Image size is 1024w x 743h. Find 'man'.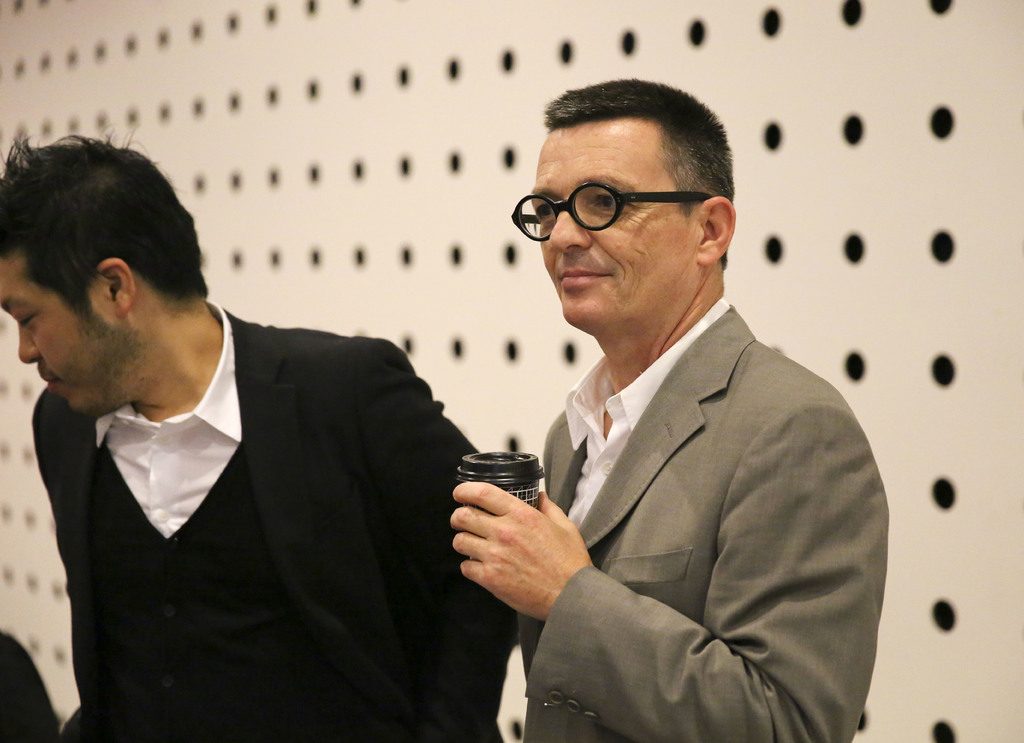
<box>429,88,894,725</box>.
